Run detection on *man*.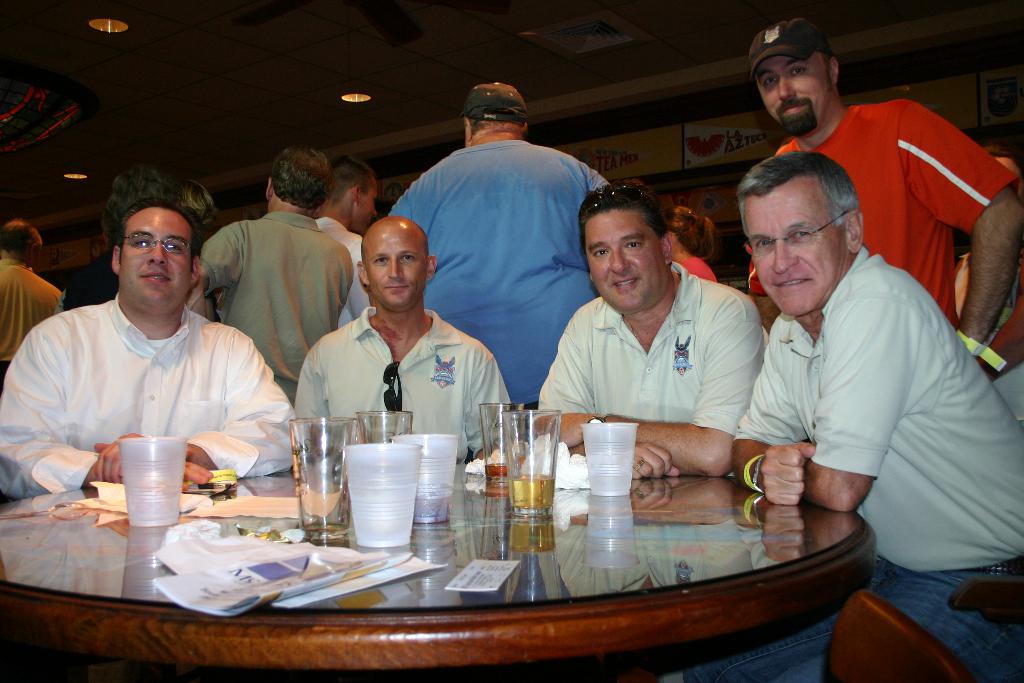
Result: 381:86:616:437.
